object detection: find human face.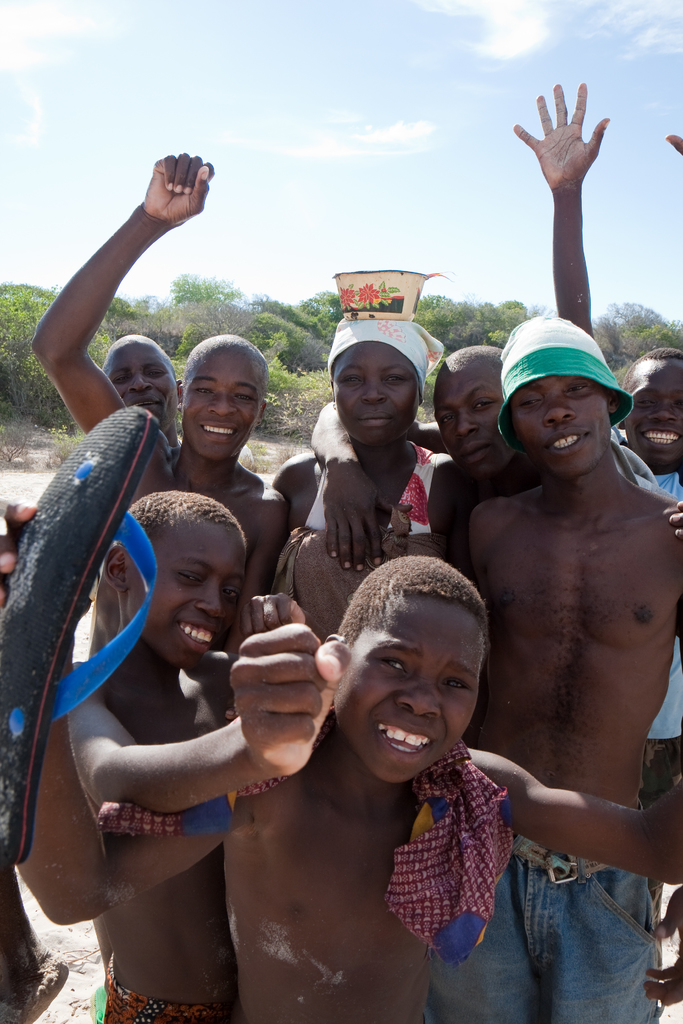
<bbox>126, 522, 251, 671</bbox>.
